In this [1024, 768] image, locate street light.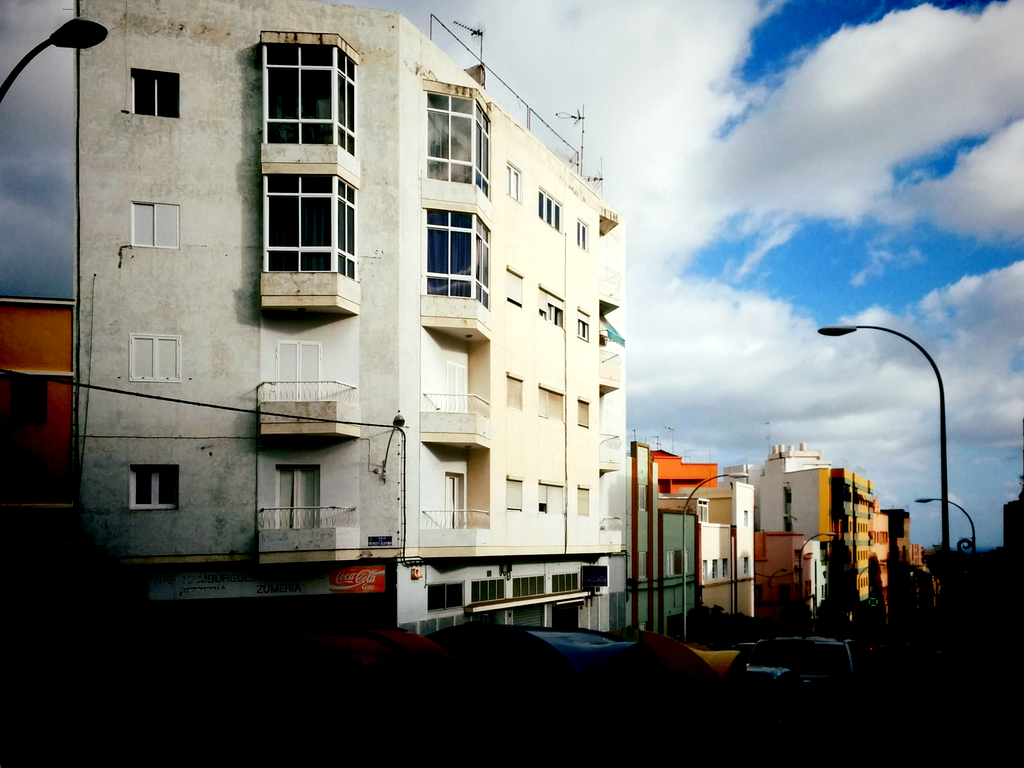
Bounding box: 856:561:890:595.
